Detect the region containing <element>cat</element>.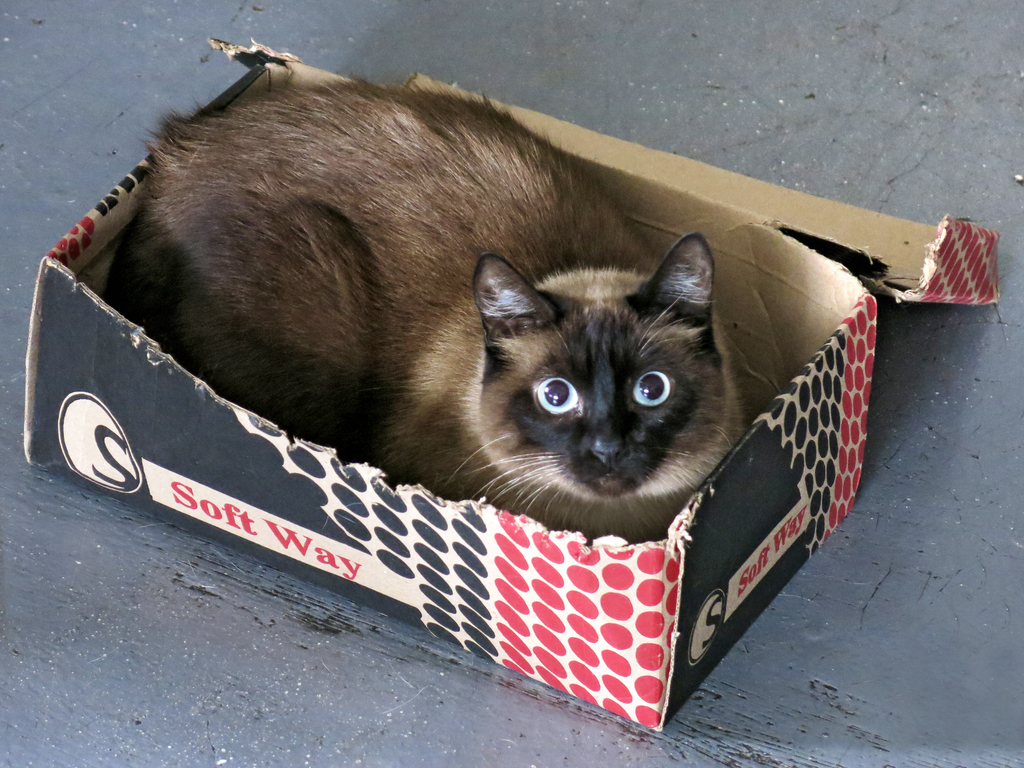
crop(104, 67, 748, 547).
